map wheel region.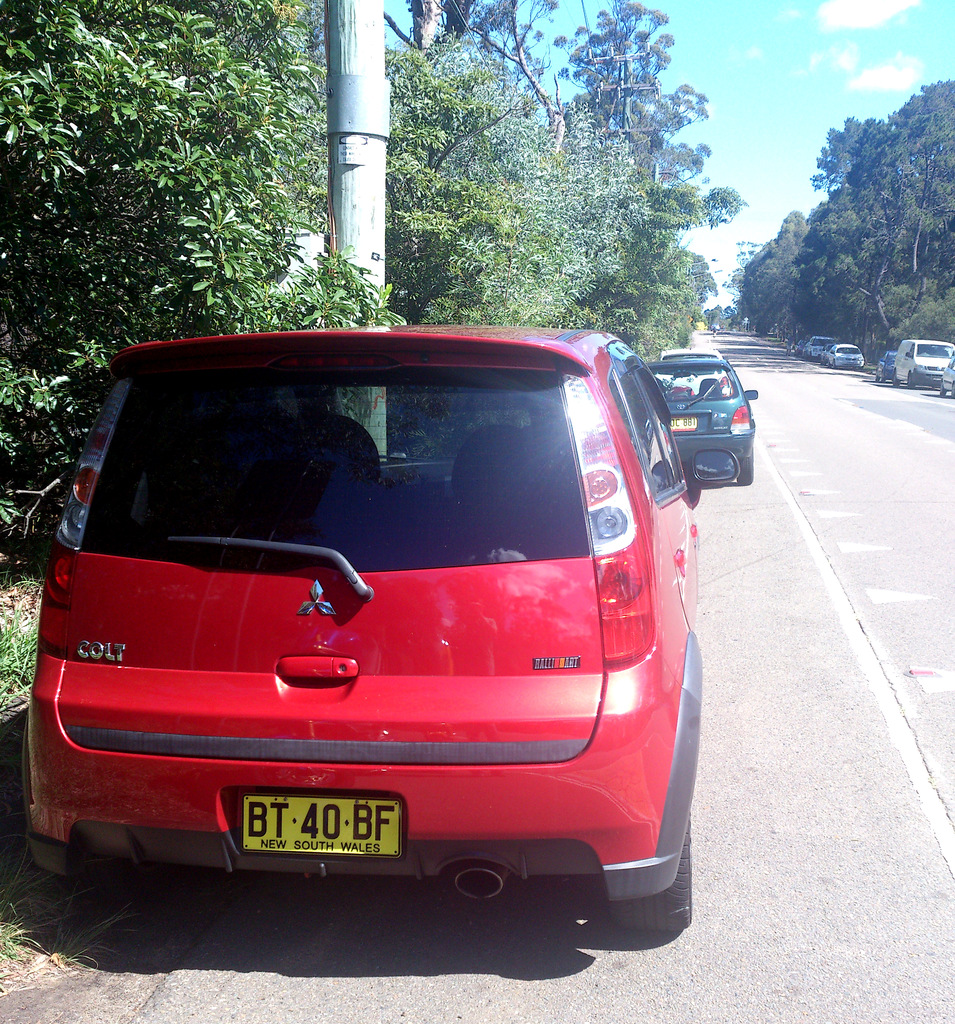
Mapped to 615:817:695:931.
